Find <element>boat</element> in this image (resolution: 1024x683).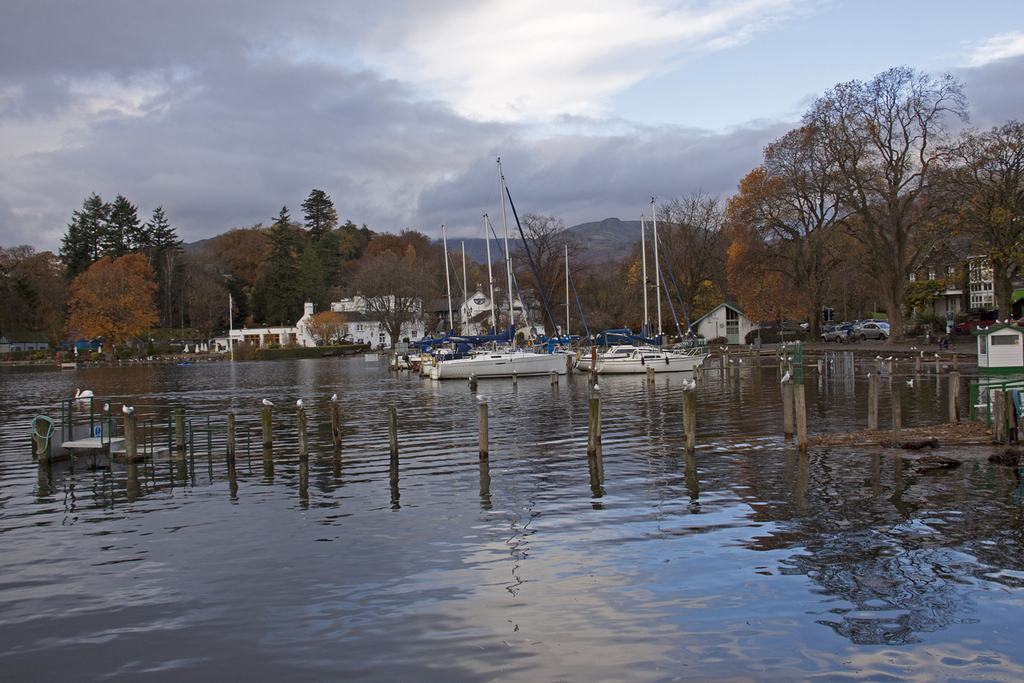
[left=383, top=236, right=496, bottom=372].
